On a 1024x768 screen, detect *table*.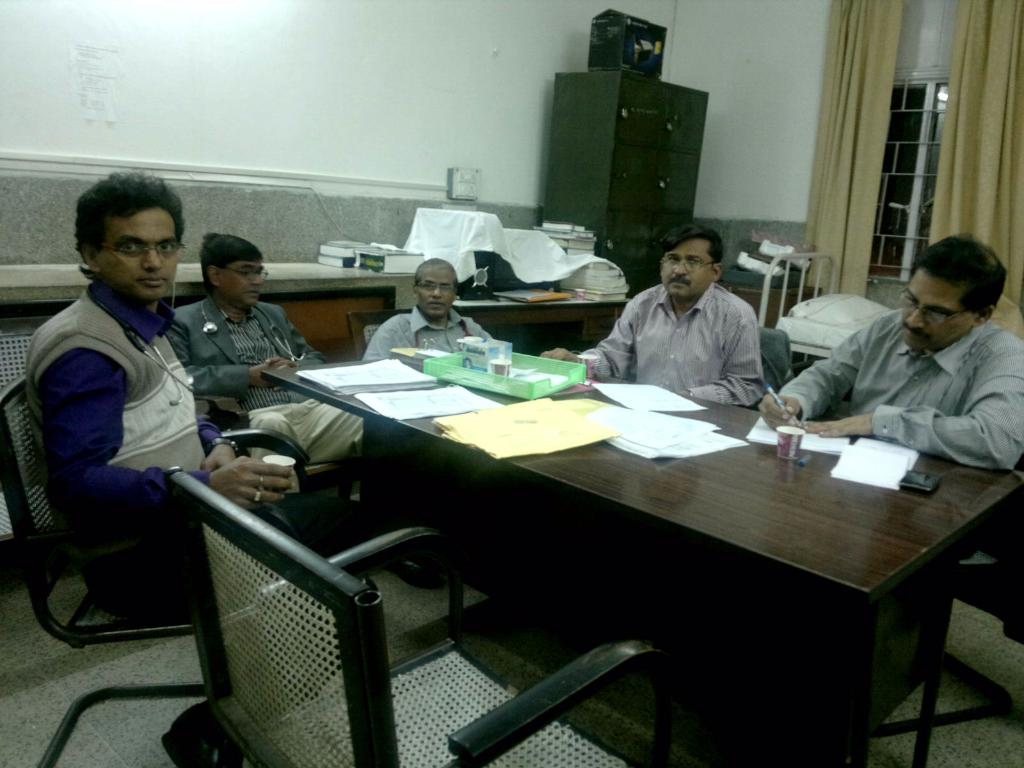
left=255, top=338, right=1023, bottom=764.
